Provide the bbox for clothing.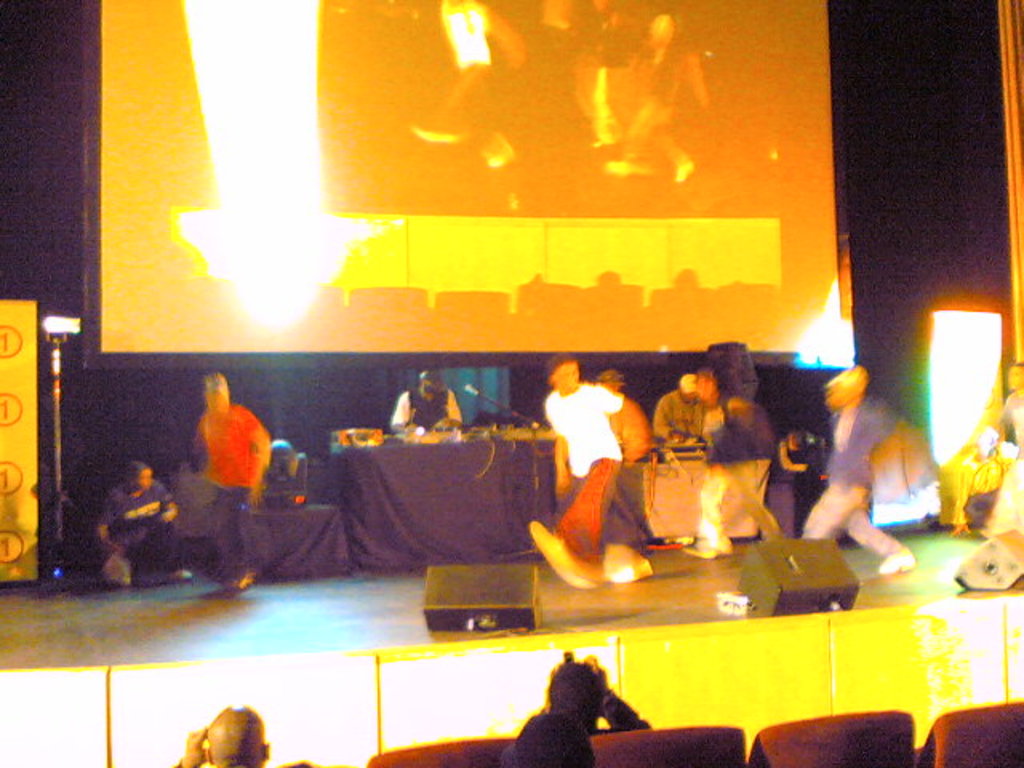
379,0,502,150.
